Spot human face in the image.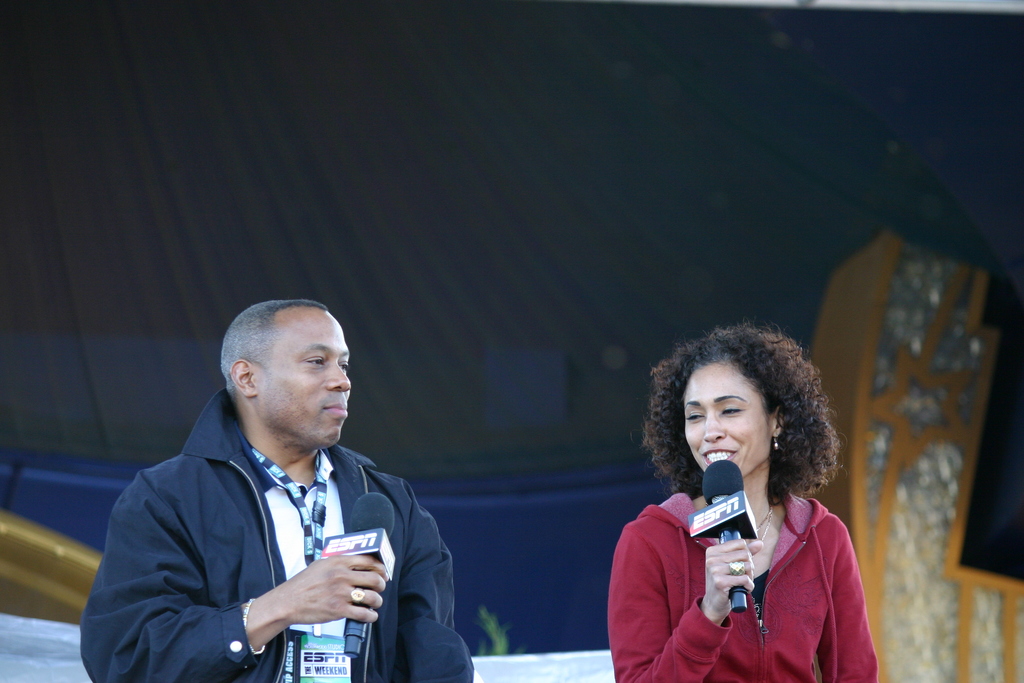
human face found at select_region(680, 368, 774, 478).
